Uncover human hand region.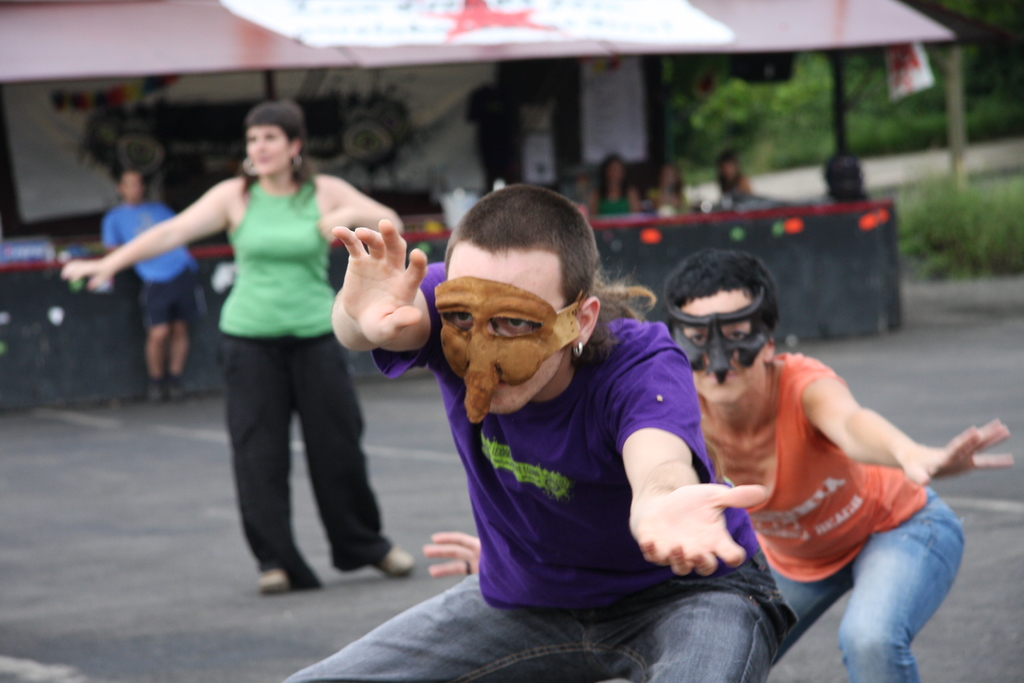
Uncovered: Rect(422, 531, 485, 580).
